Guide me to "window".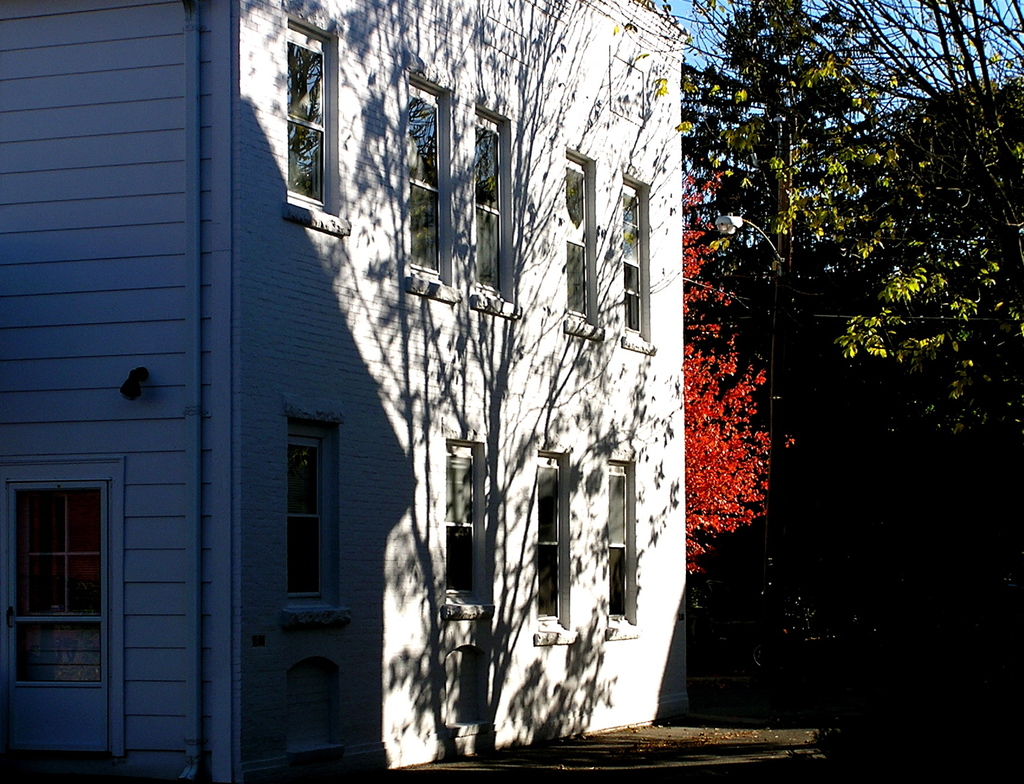
Guidance: locate(612, 460, 637, 632).
